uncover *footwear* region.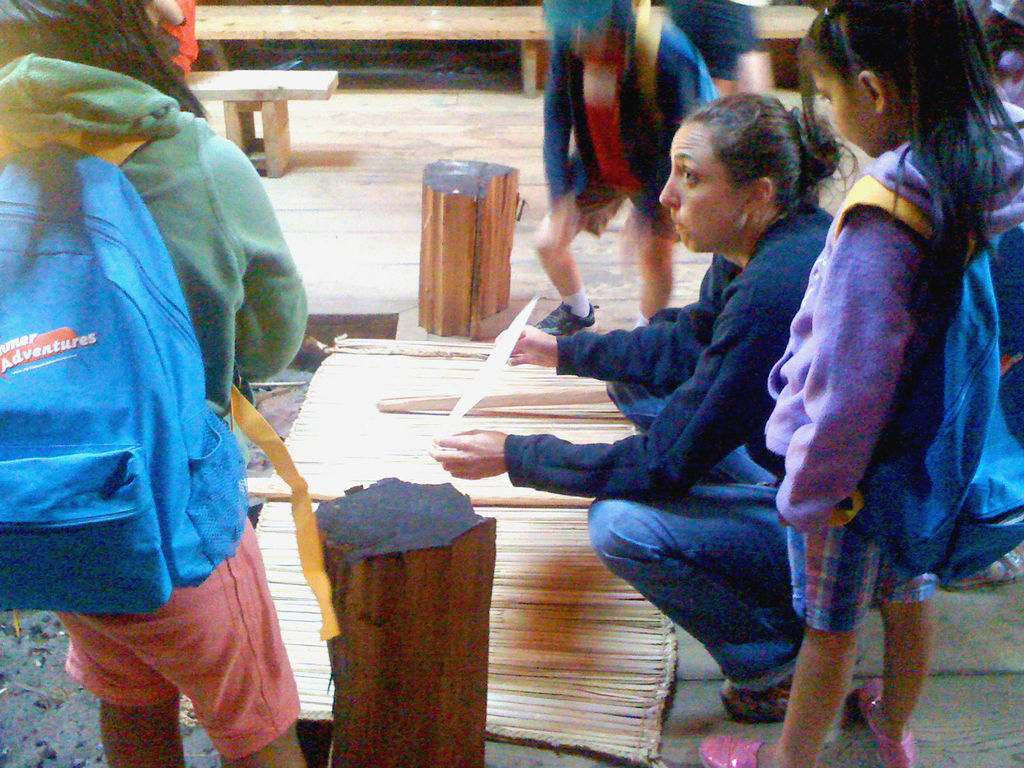
Uncovered: locate(696, 733, 764, 767).
